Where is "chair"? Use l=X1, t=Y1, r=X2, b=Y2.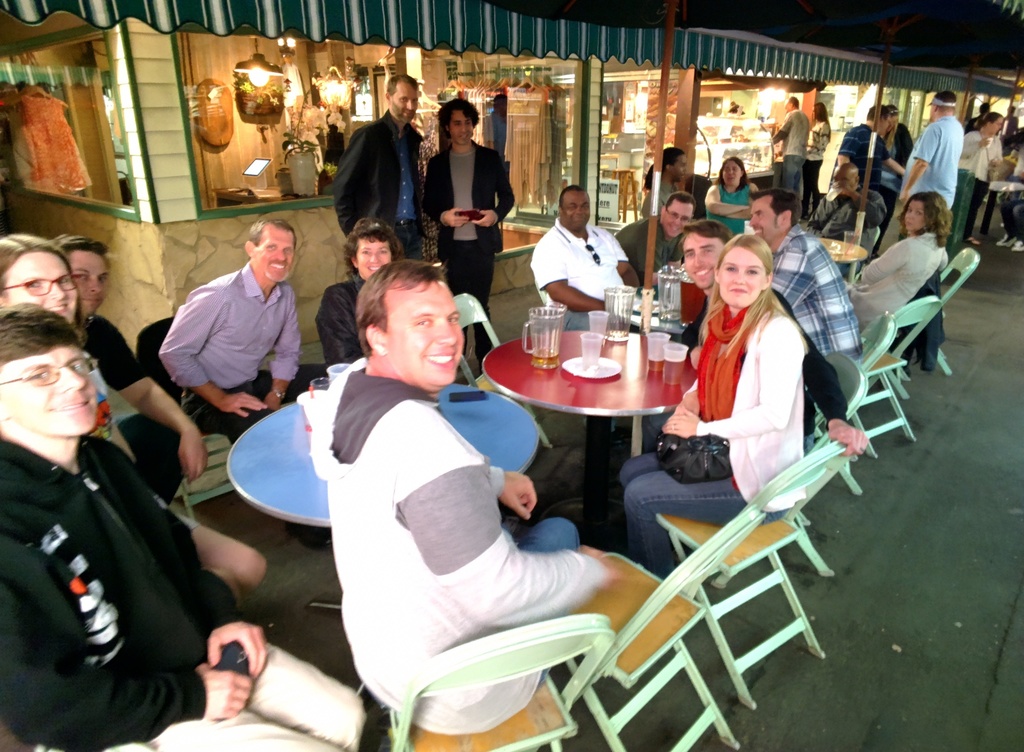
l=808, t=310, r=896, b=490.
